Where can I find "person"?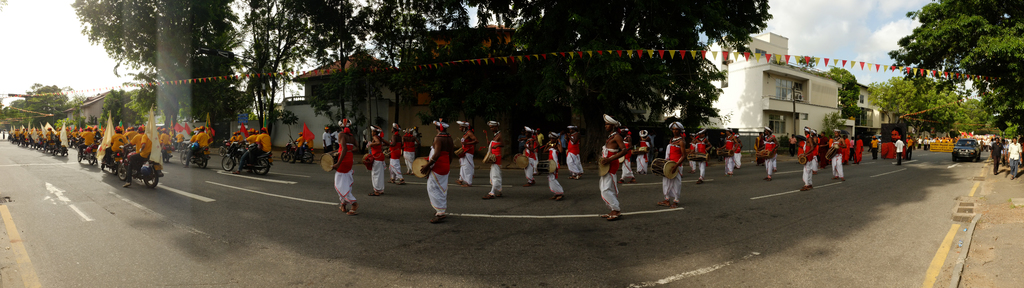
You can find it at [left=367, top=127, right=385, bottom=191].
